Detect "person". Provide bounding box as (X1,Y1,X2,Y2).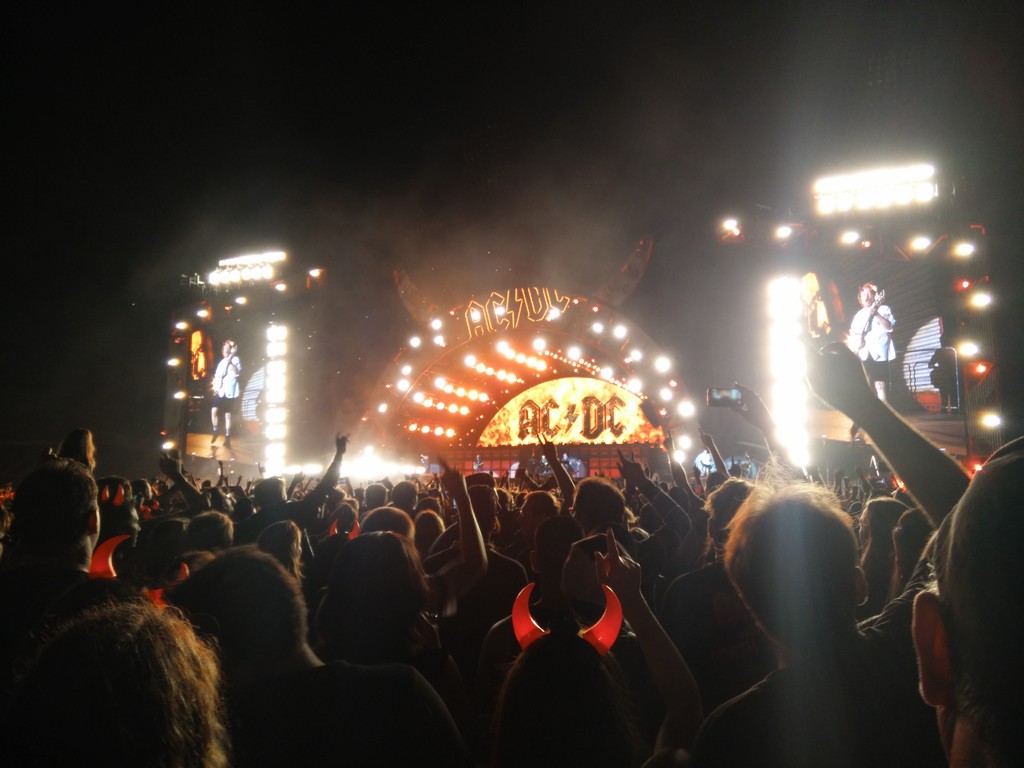
(207,339,243,448).
